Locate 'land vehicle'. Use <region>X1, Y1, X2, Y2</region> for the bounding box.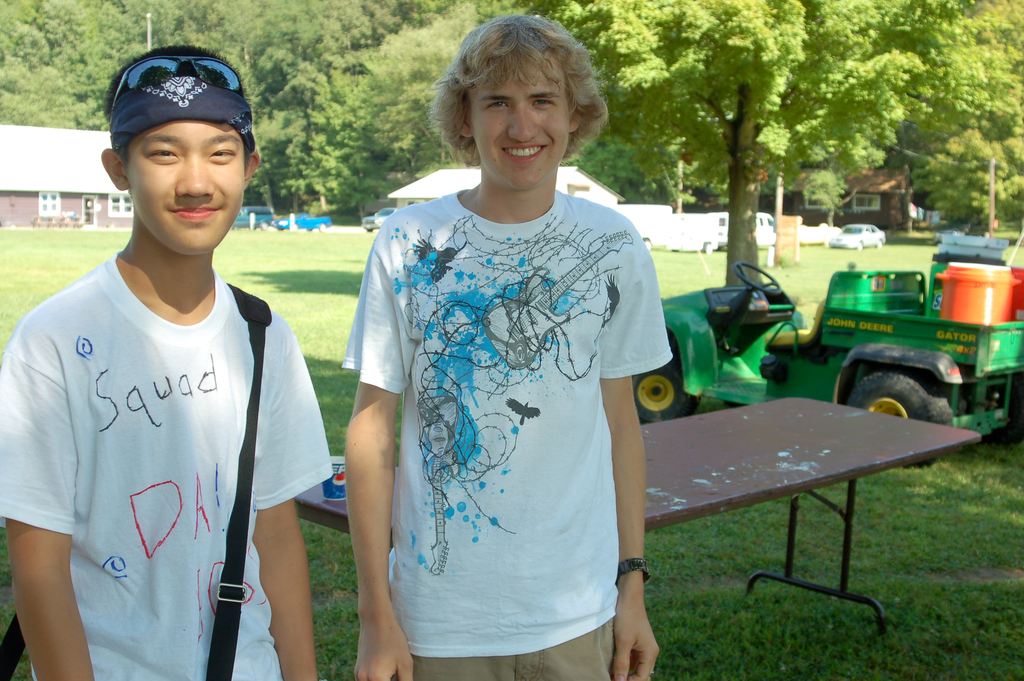
<region>275, 208, 333, 232</region>.
